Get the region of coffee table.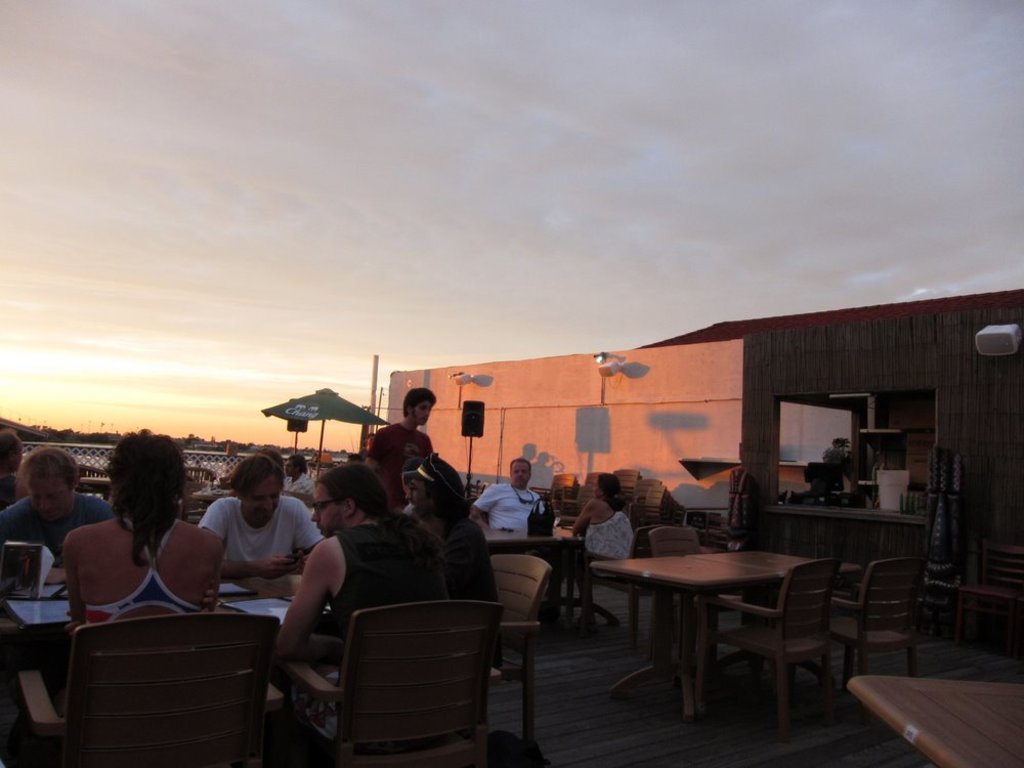
(x1=587, y1=548, x2=829, y2=719).
